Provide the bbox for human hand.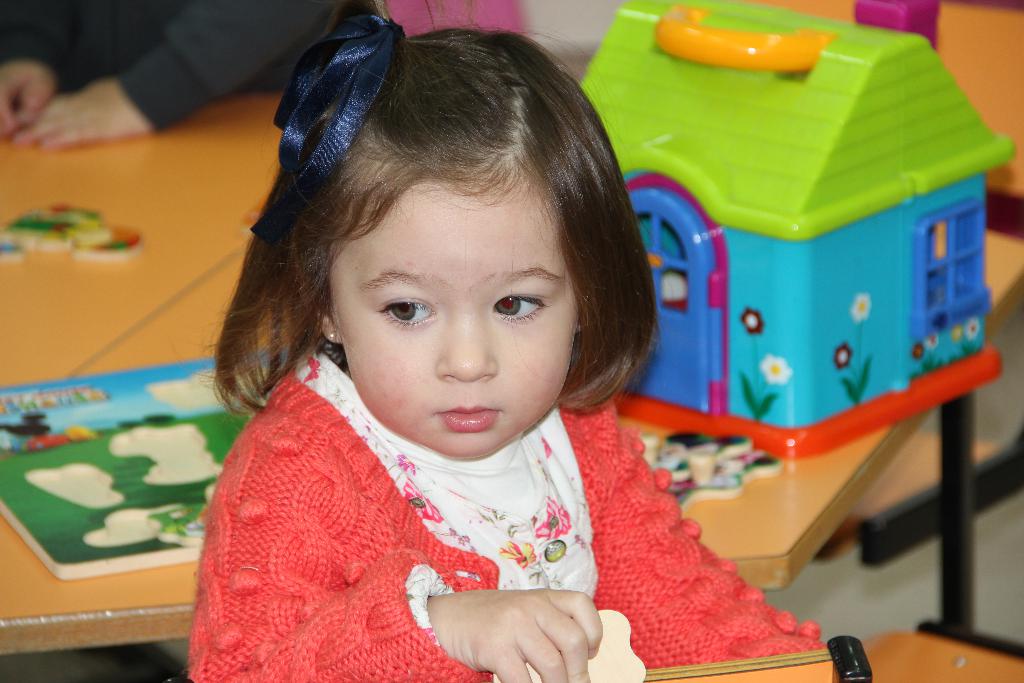
bbox=[0, 60, 58, 138].
